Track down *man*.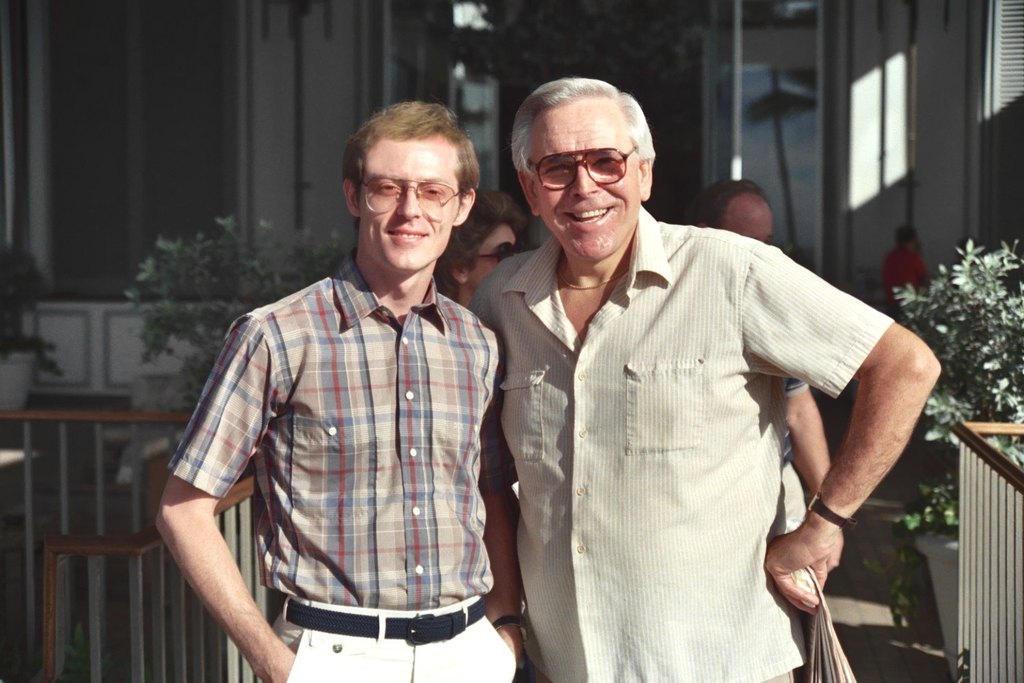
Tracked to [682, 177, 836, 553].
